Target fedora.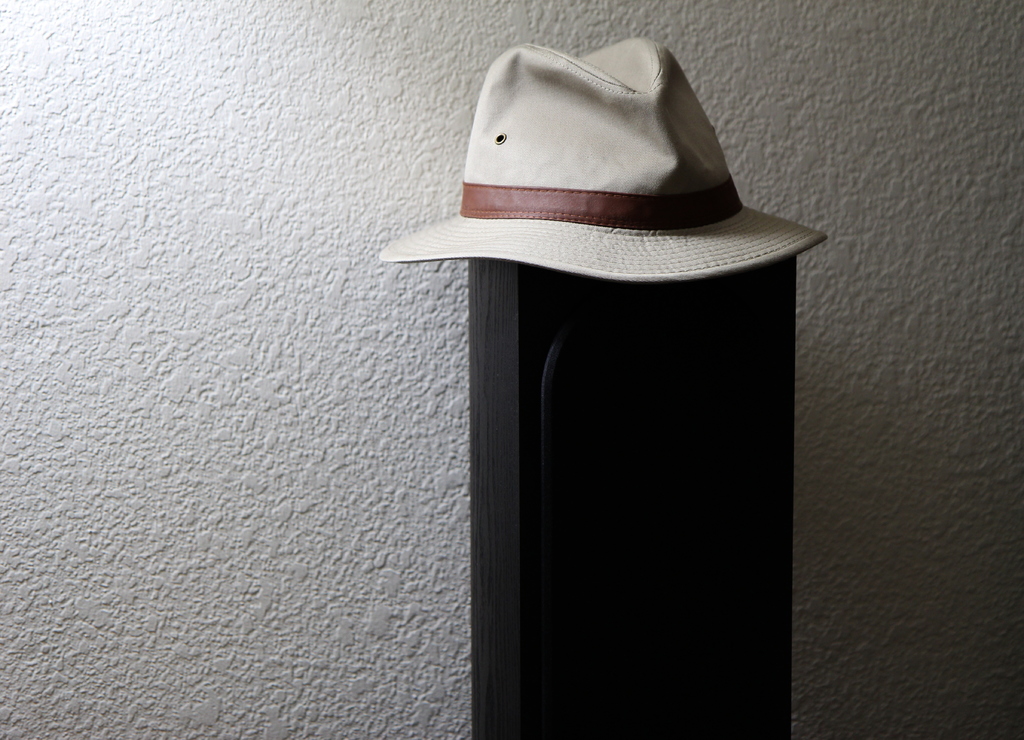
Target region: locate(370, 34, 829, 287).
